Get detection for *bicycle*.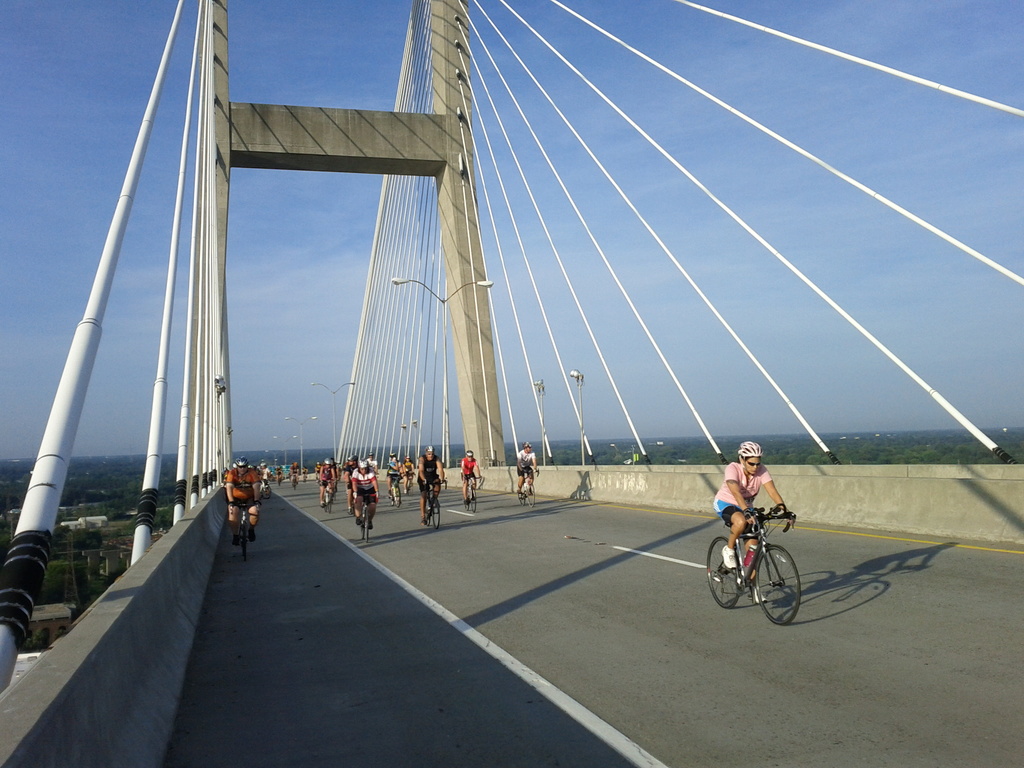
Detection: pyautogui.locateOnScreen(405, 470, 417, 493).
